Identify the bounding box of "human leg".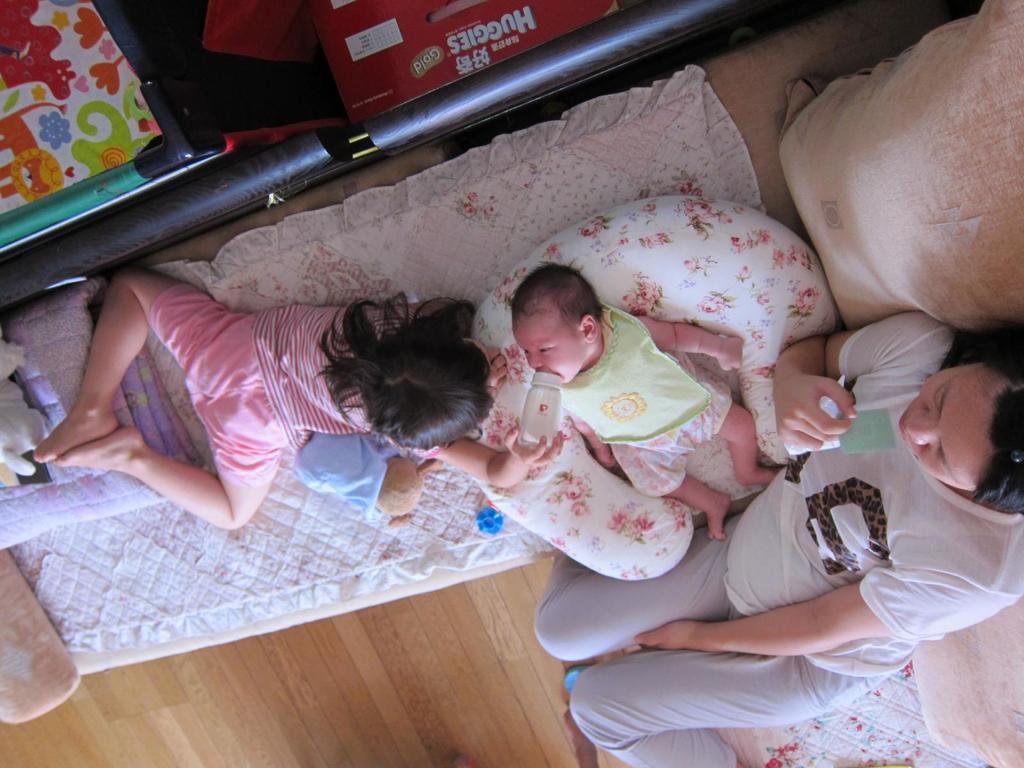
locate(58, 385, 287, 531).
